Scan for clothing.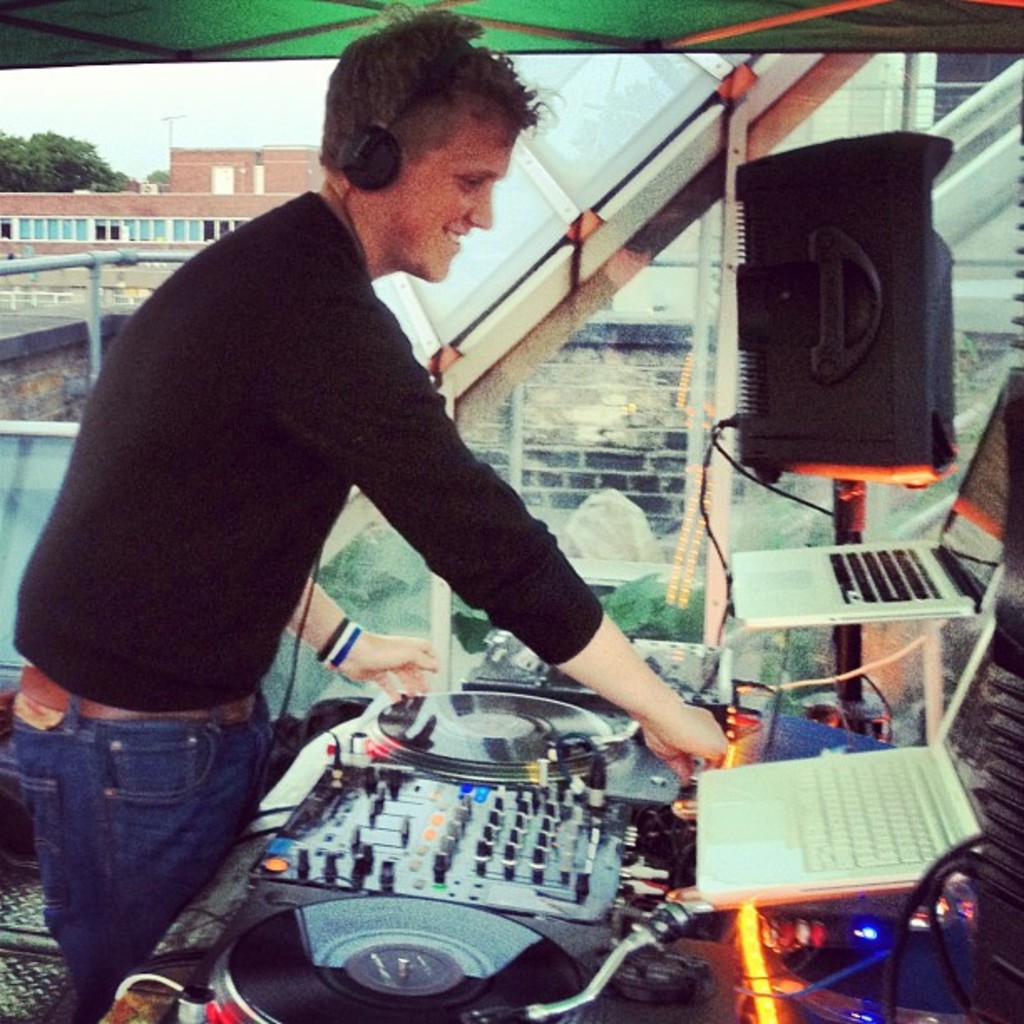
Scan result: rect(3, 179, 629, 1016).
